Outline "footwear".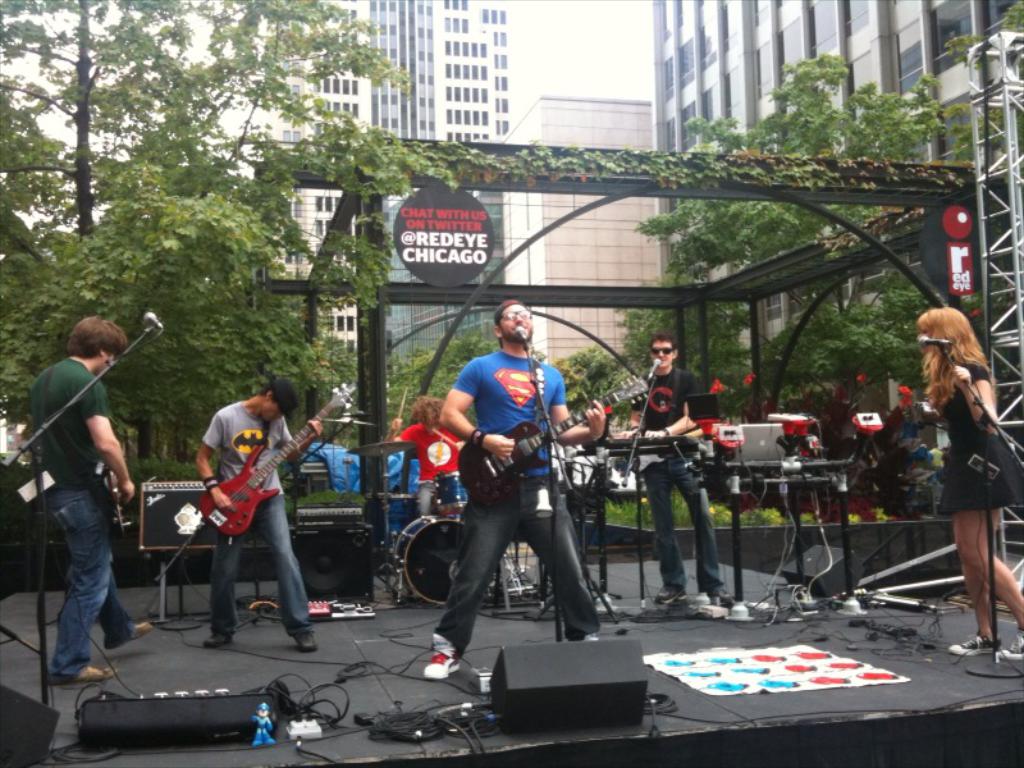
Outline: {"left": 948, "top": 632, "right": 1001, "bottom": 664}.
